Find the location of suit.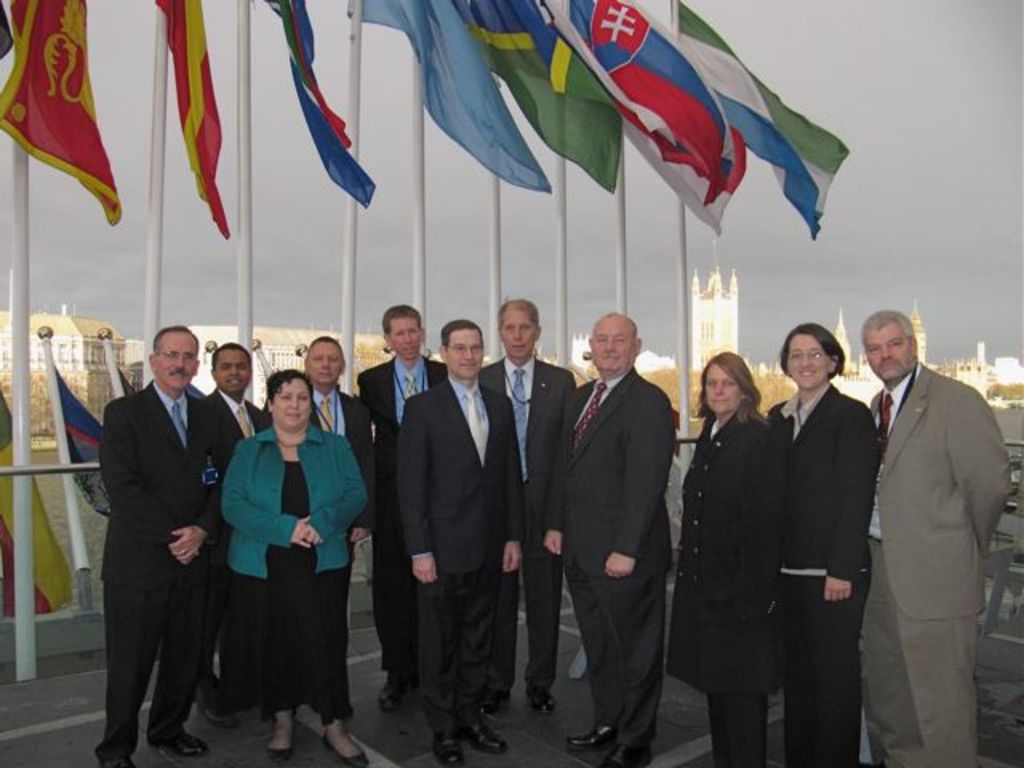
Location: rect(480, 350, 574, 702).
